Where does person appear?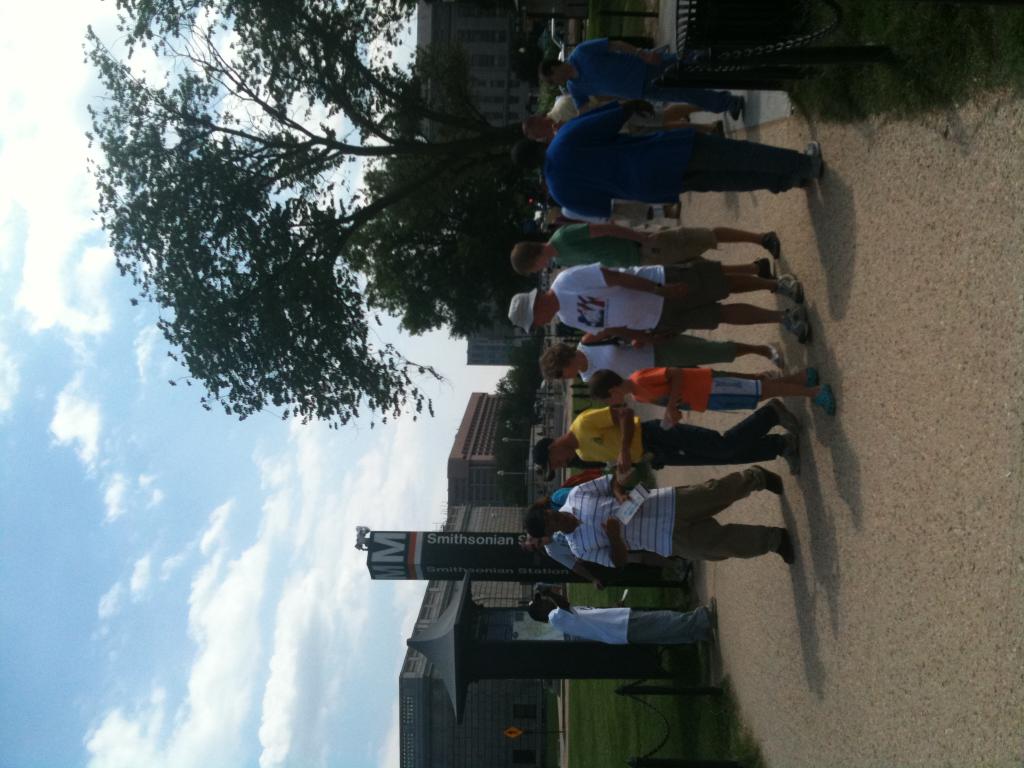
Appears at [524, 586, 708, 644].
